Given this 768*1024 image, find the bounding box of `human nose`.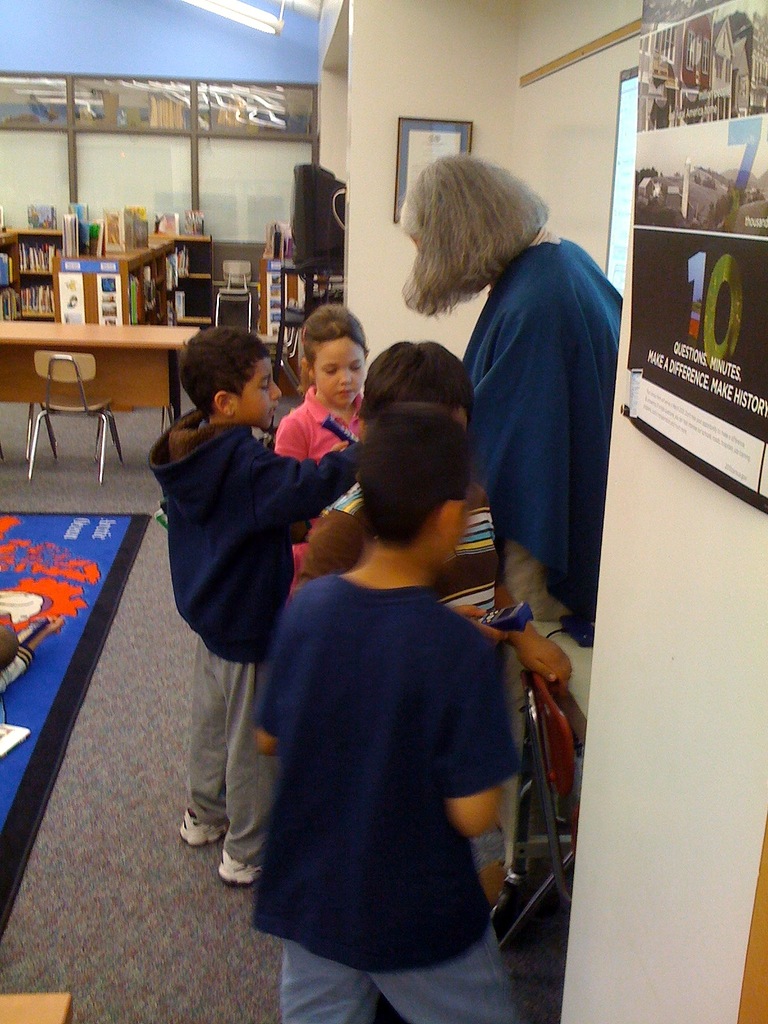
box(270, 375, 281, 401).
